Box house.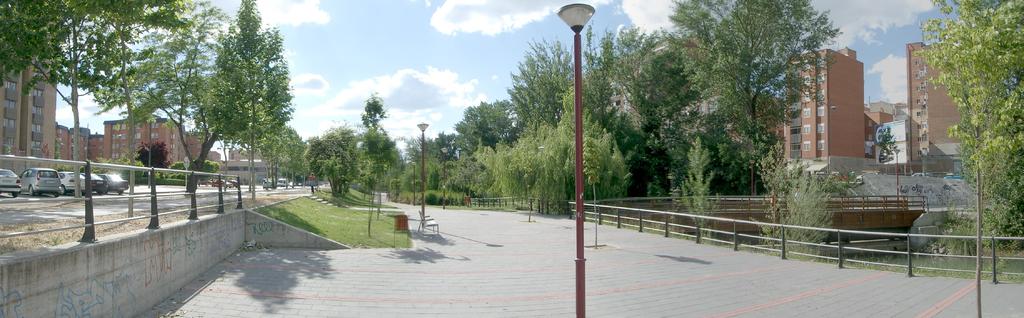
detection(0, 42, 63, 156).
